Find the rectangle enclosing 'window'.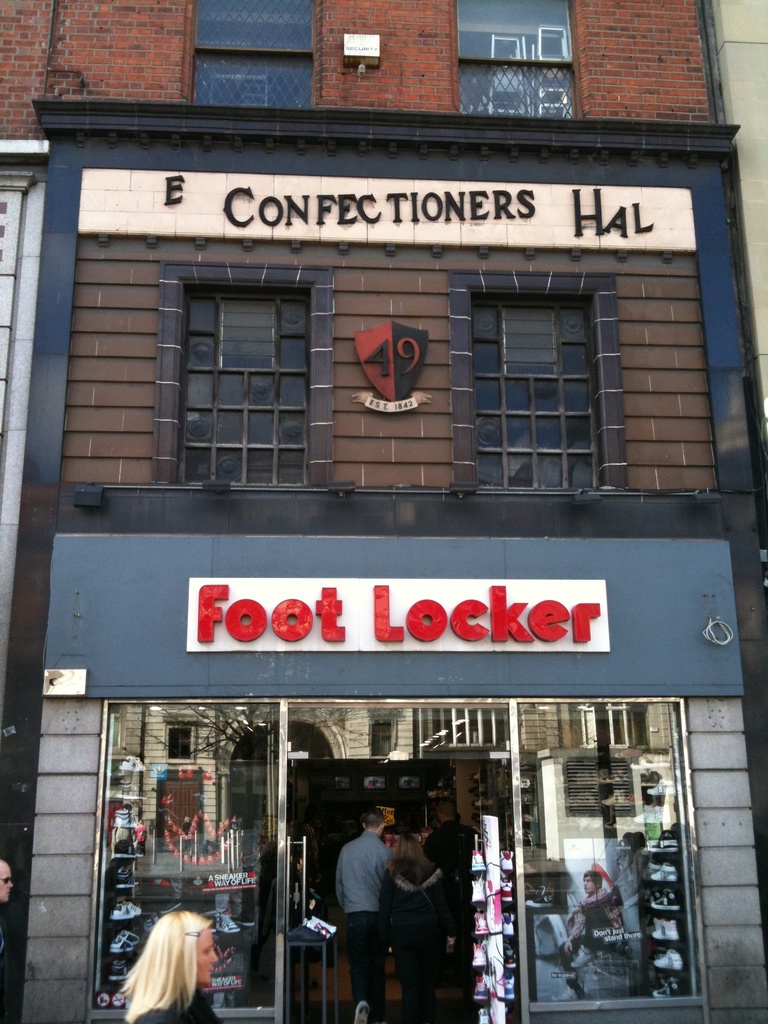
select_region(445, 274, 623, 495).
